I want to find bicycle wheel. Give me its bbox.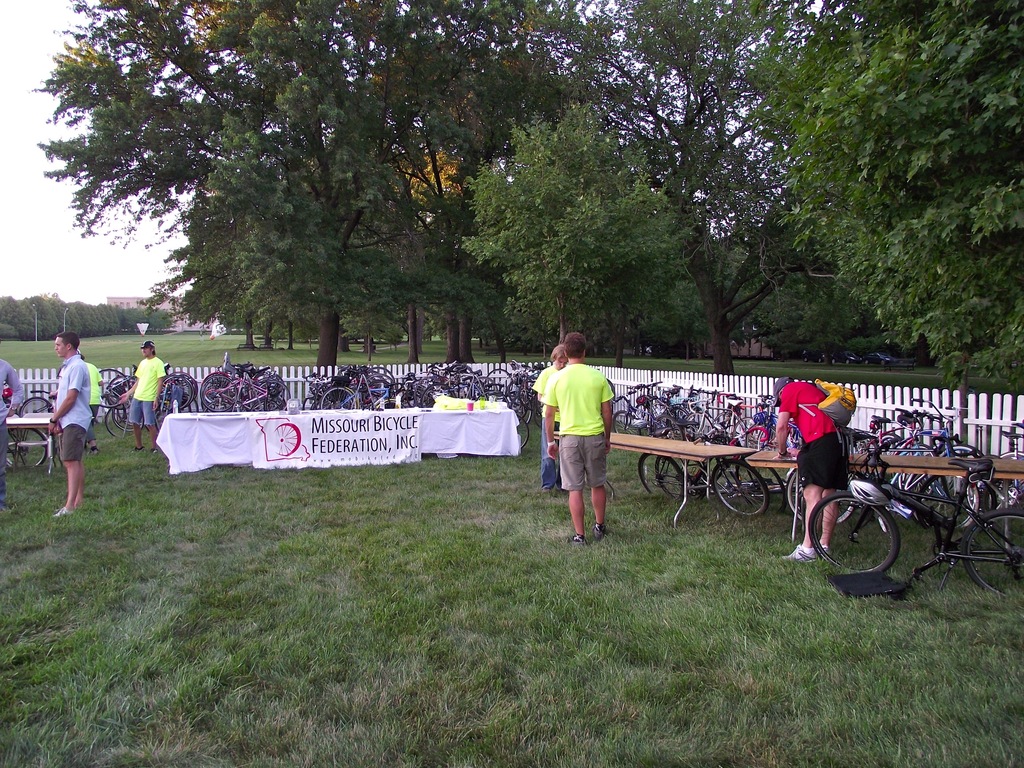
detection(10, 394, 61, 437).
